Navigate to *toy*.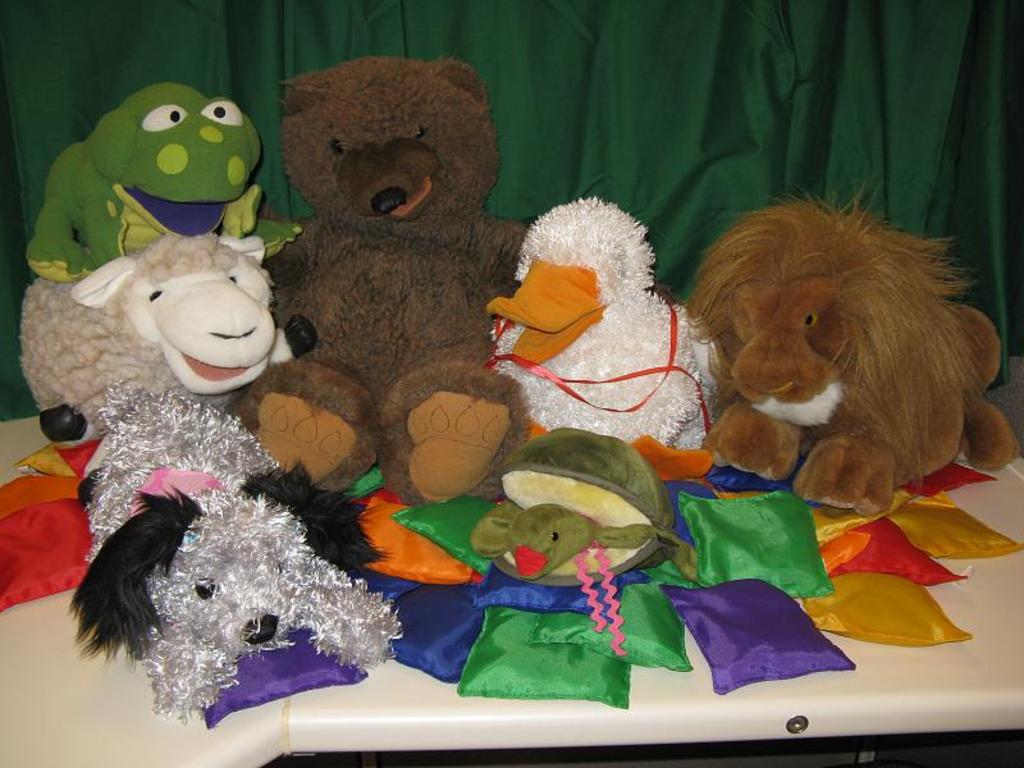
Navigation target: region(673, 180, 1023, 517).
